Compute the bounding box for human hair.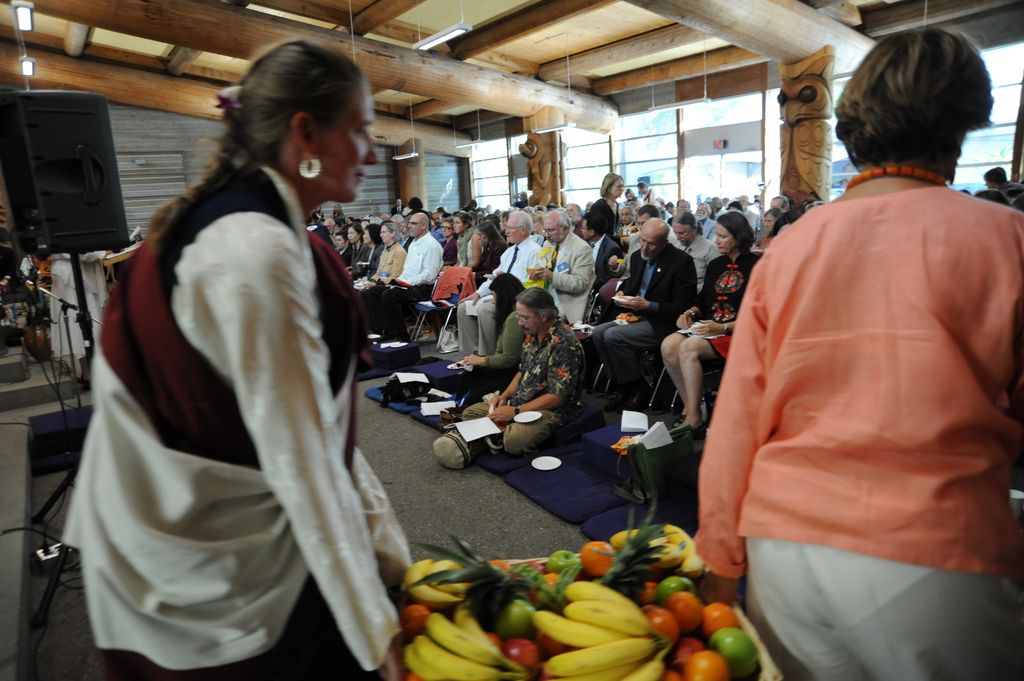
<bbox>550, 209, 572, 240</bbox>.
